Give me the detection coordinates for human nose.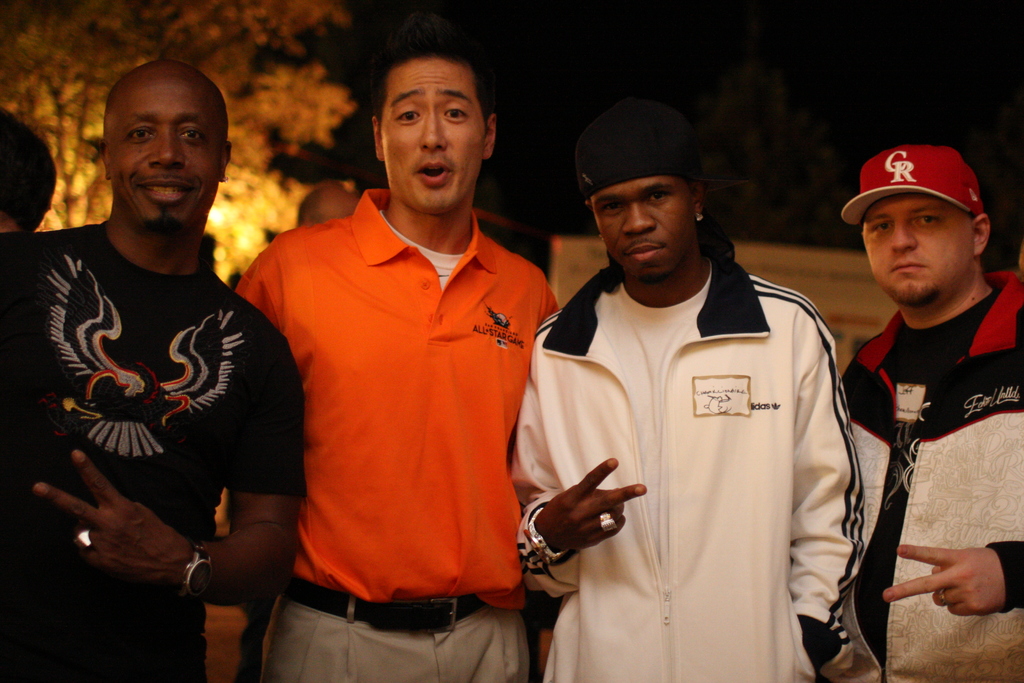
<bbox>623, 202, 655, 234</bbox>.
